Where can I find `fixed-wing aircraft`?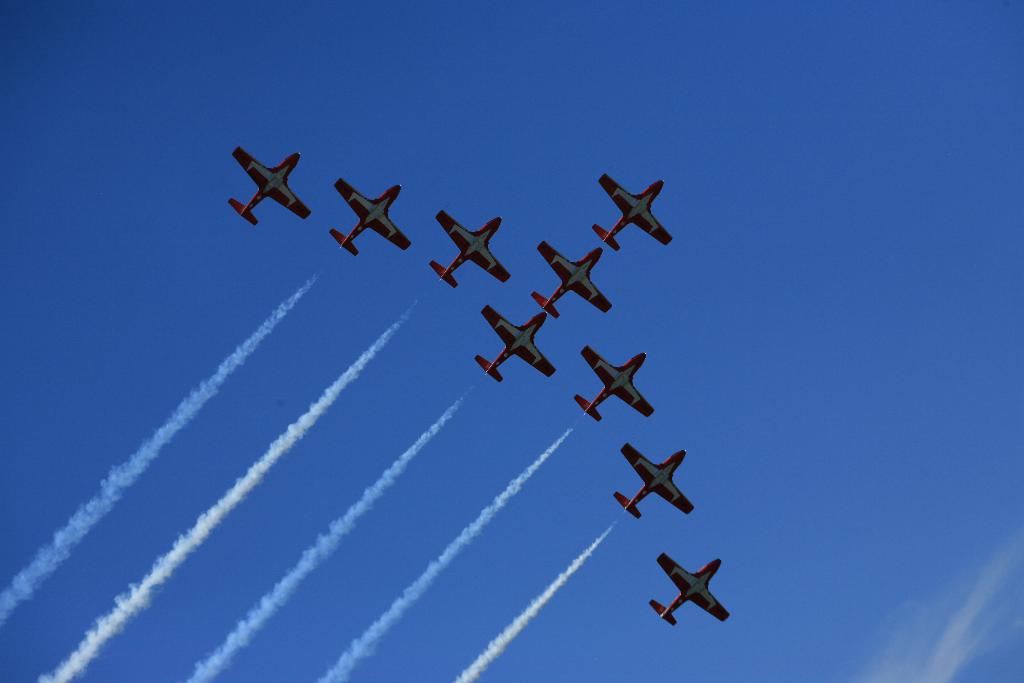
You can find it at (left=531, top=240, right=614, bottom=319).
